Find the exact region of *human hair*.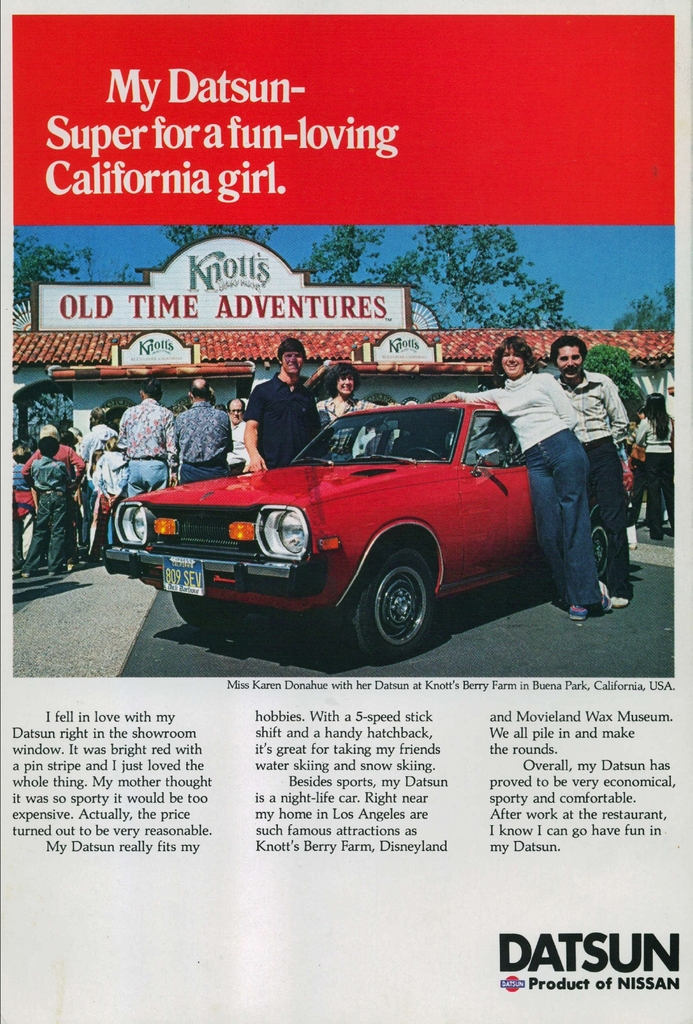
Exact region: region(551, 333, 584, 365).
